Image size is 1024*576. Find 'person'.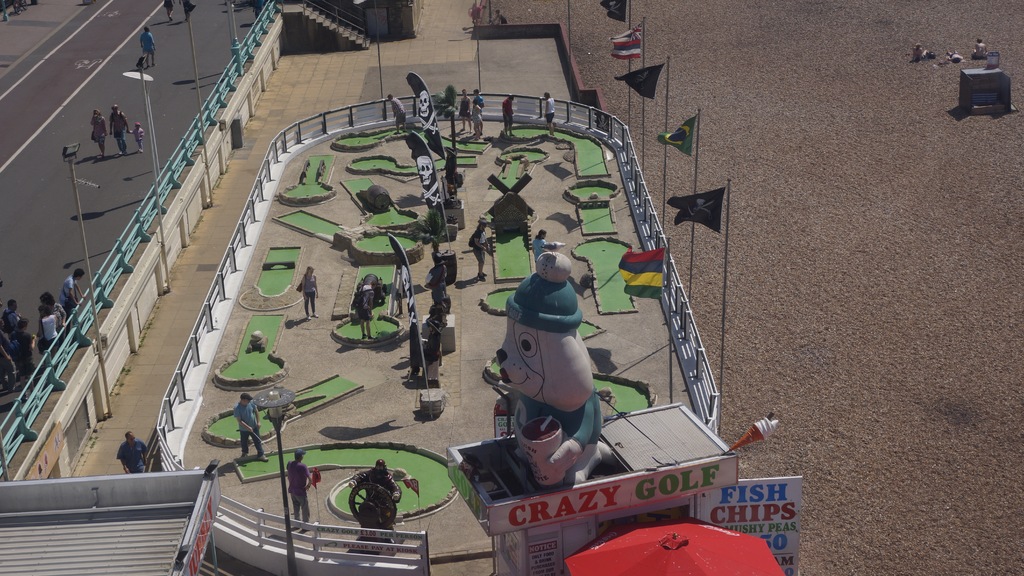
[left=237, top=397, right=266, bottom=462].
